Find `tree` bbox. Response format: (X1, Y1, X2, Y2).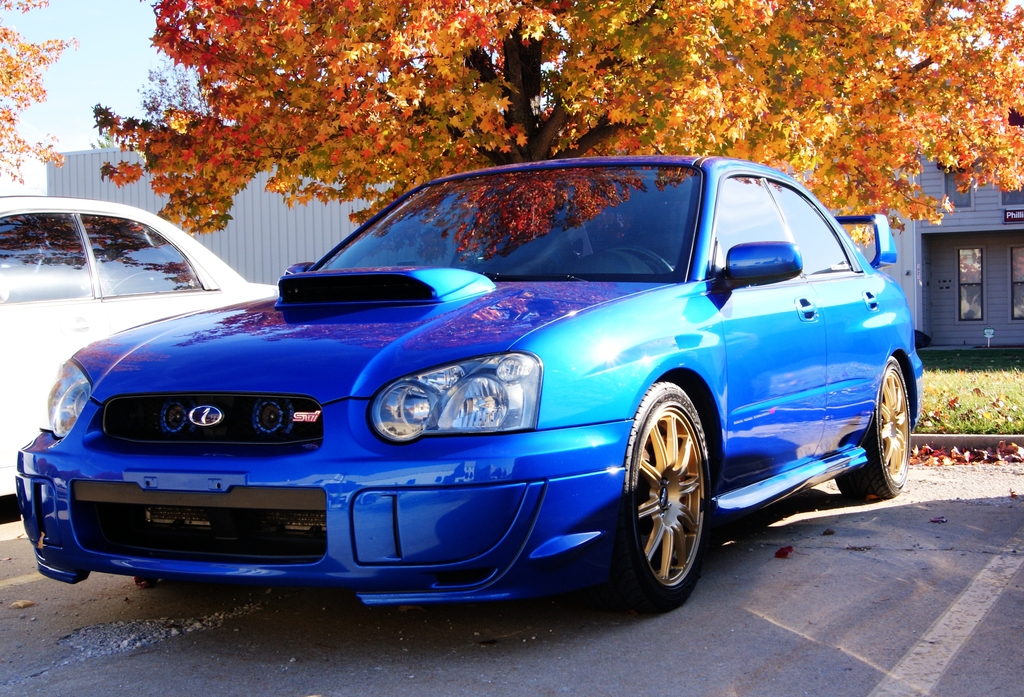
(0, 0, 84, 183).
